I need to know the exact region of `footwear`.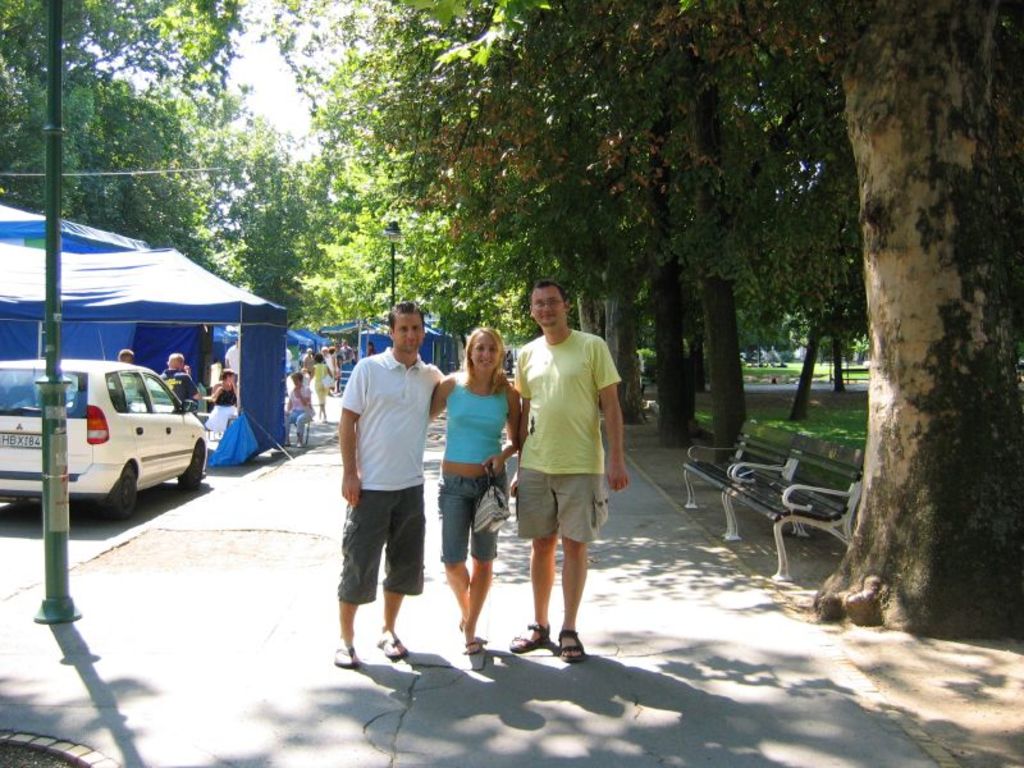
Region: crop(374, 635, 410, 662).
